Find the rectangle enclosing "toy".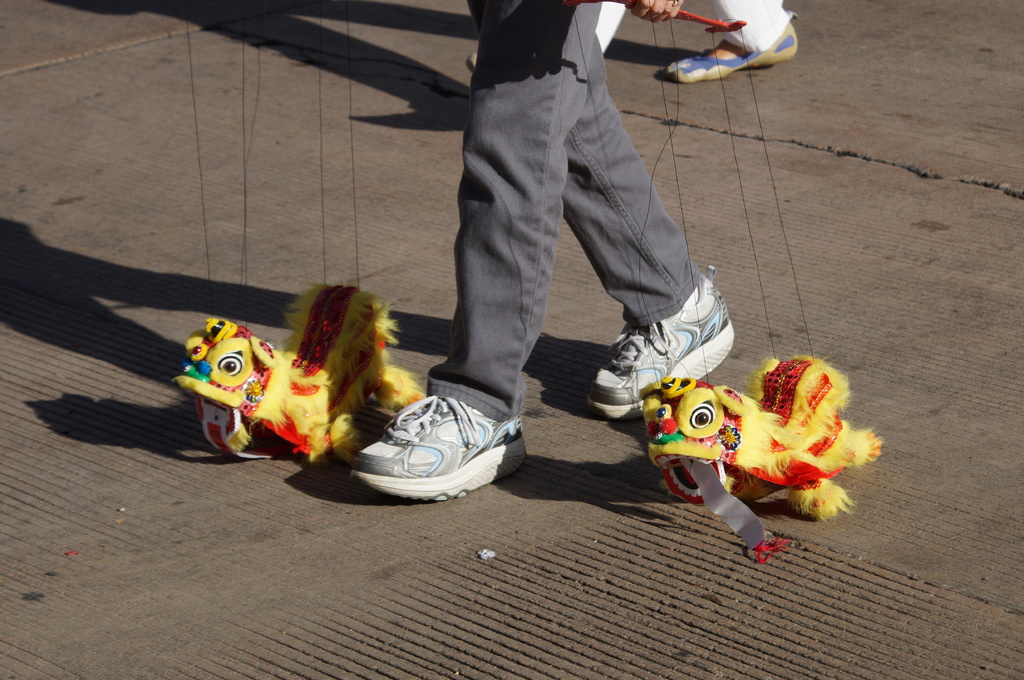
{"left": 180, "top": 290, "right": 410, "bottom": 470}.
